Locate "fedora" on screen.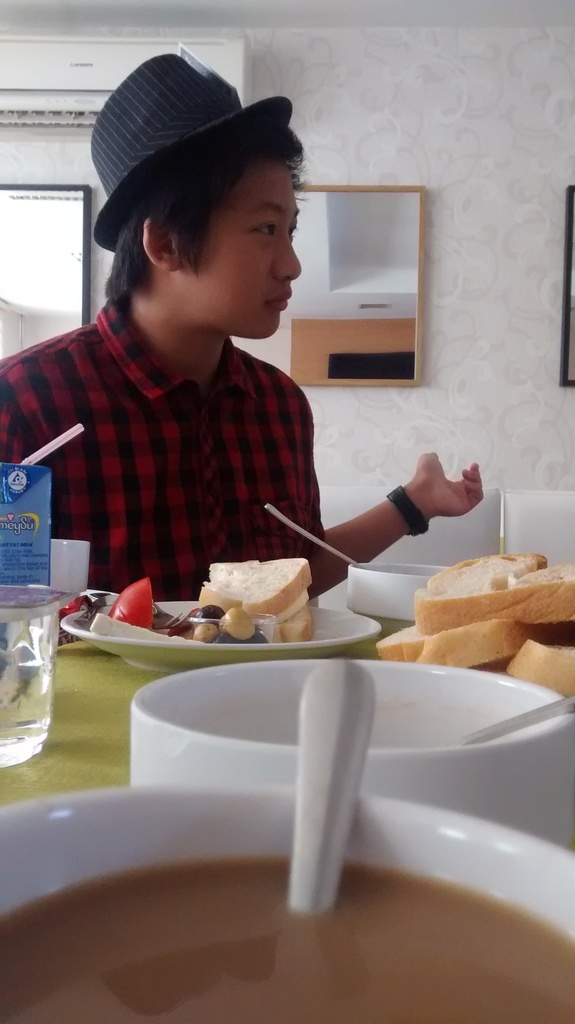
On screen at <box>86,58,294,254</box>.
